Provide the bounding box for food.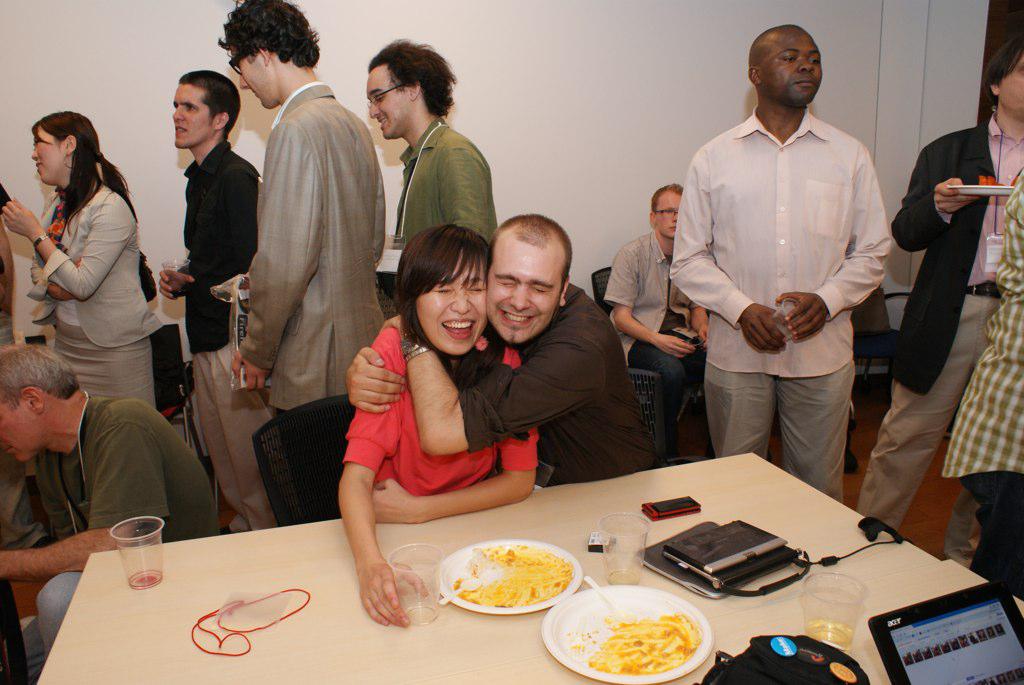
detection(976, 172, 1005, 187).
